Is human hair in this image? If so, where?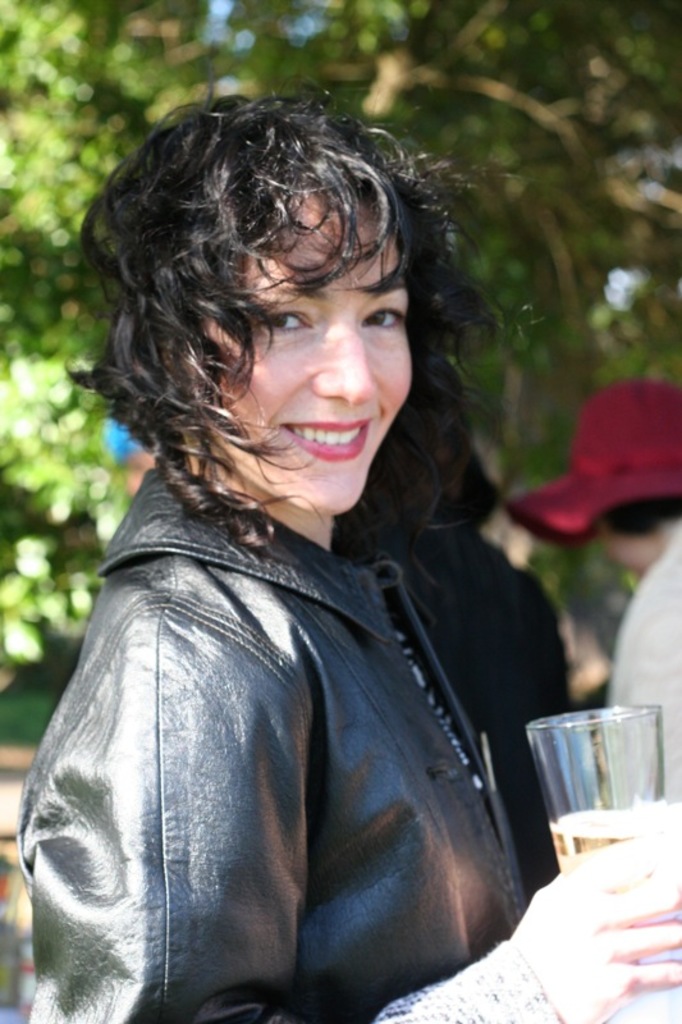
Yes, at l=604, t=489, r=681, b=544.
